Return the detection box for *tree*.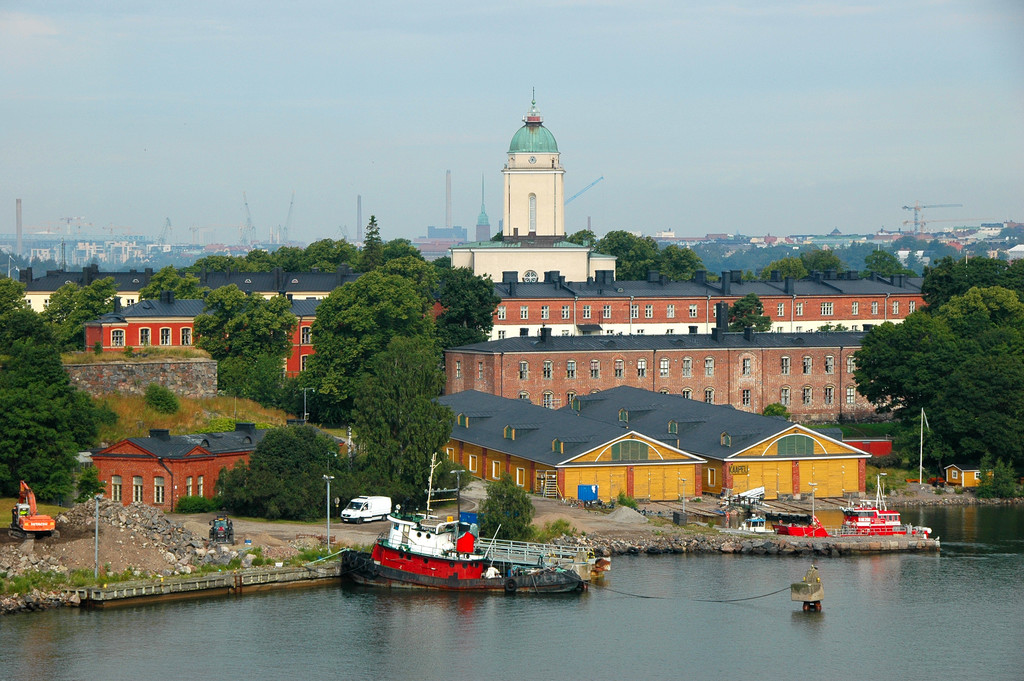
region(138, 263, 218, 304).
